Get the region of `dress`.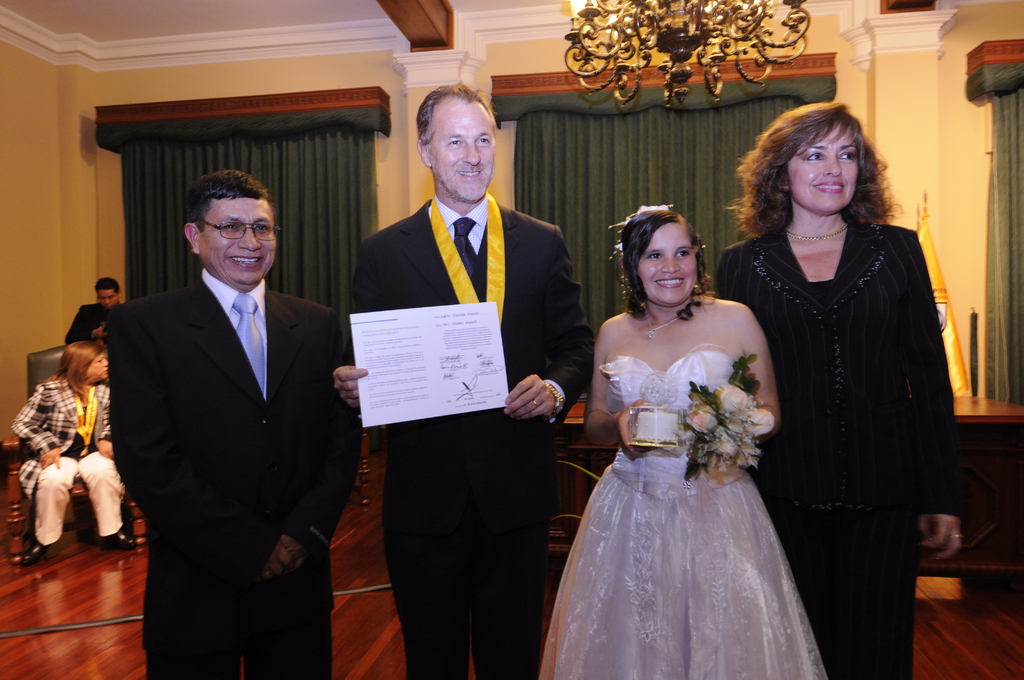
538:342:828:679.
